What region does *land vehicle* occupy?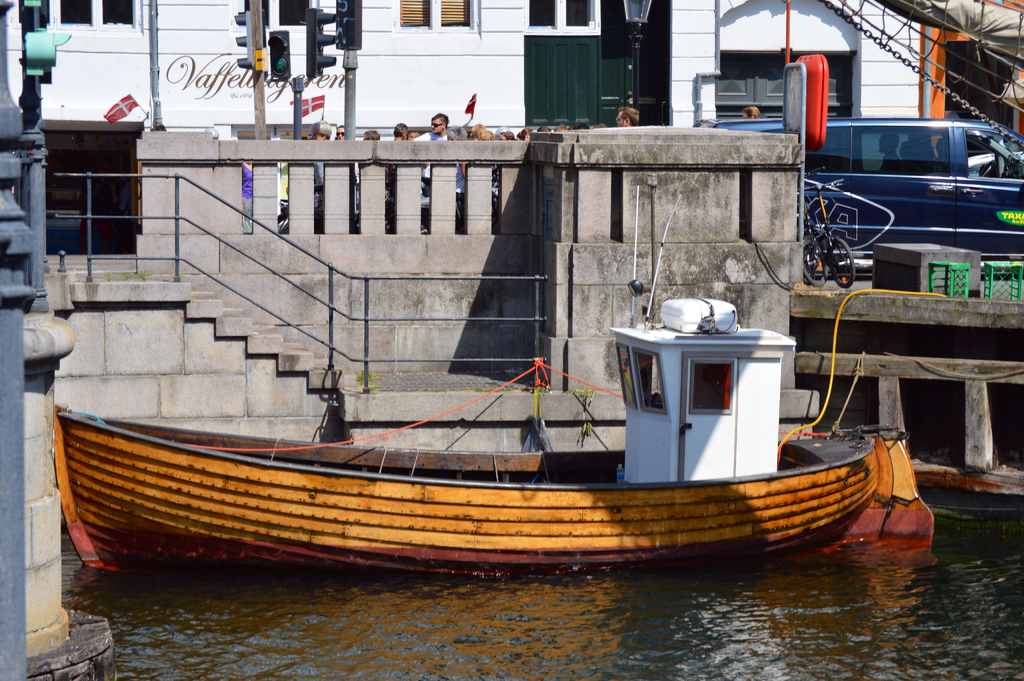
BBox(714, 121, 1023, 281).
